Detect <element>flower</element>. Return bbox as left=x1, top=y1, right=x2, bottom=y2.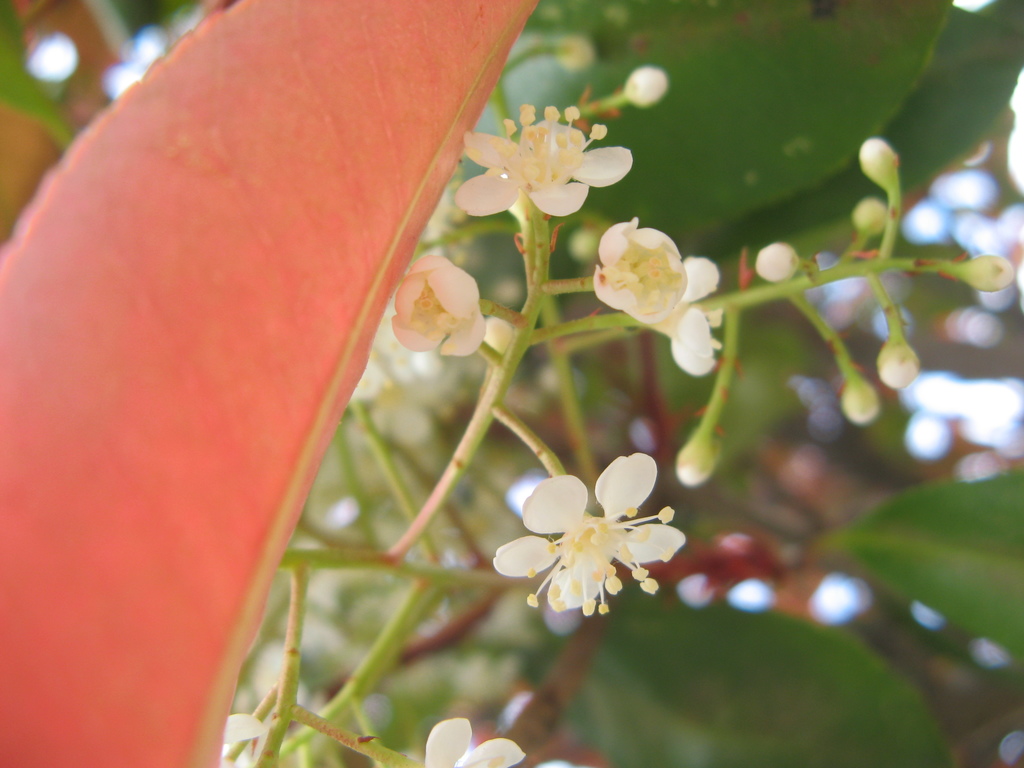
left=666, top=305, right=718, bottom=376.
